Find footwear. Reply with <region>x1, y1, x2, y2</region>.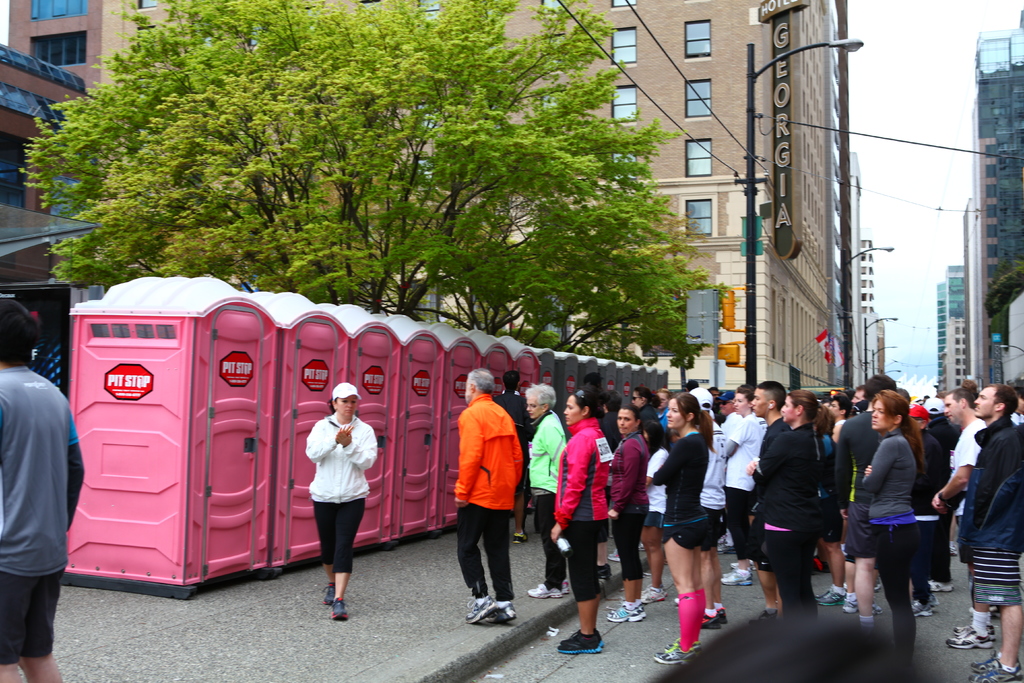
<region>323, 583, 337, 603</region>.
